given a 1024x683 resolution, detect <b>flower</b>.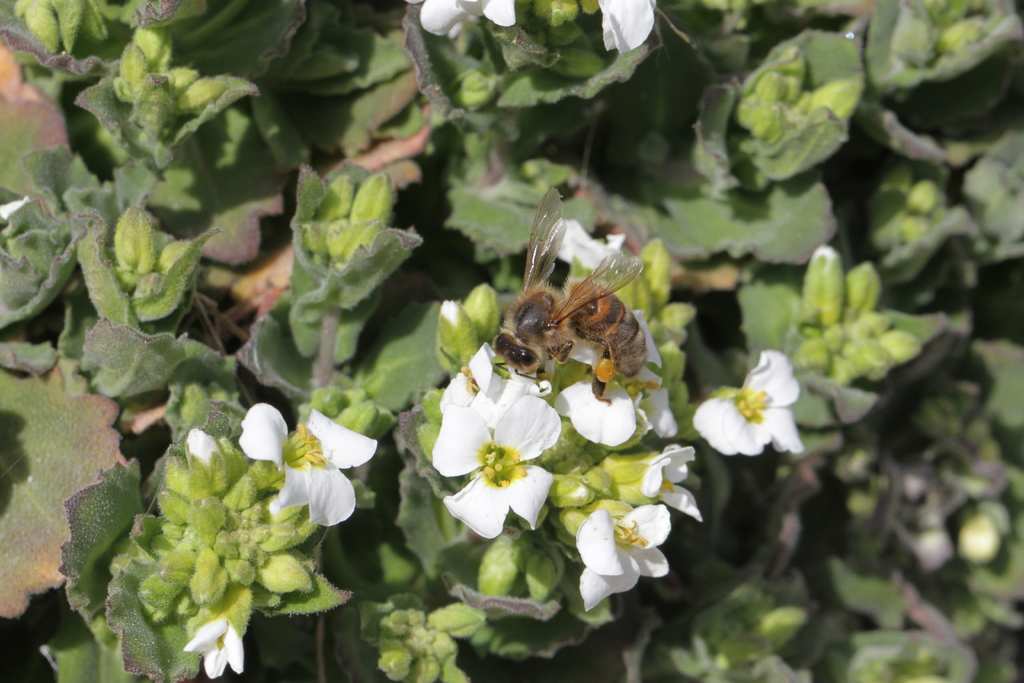
[424, 350, 569, 537].
